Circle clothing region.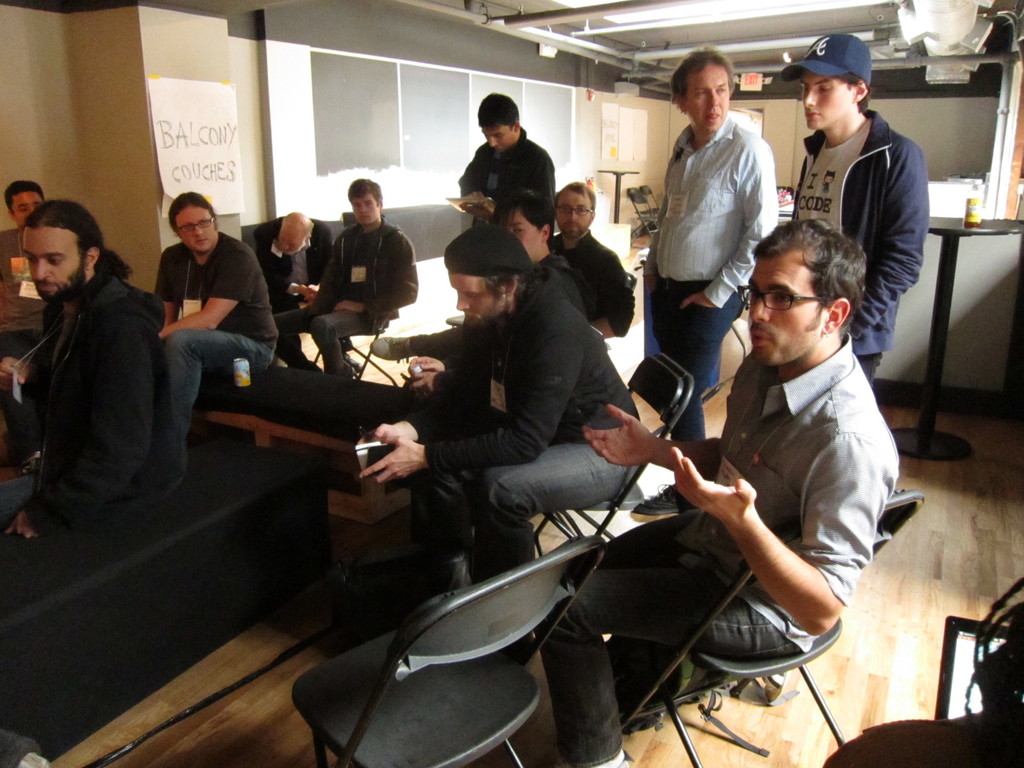
Region: {"x1": 541, "y1": 227, "x2": 635, "y2": 349}.
